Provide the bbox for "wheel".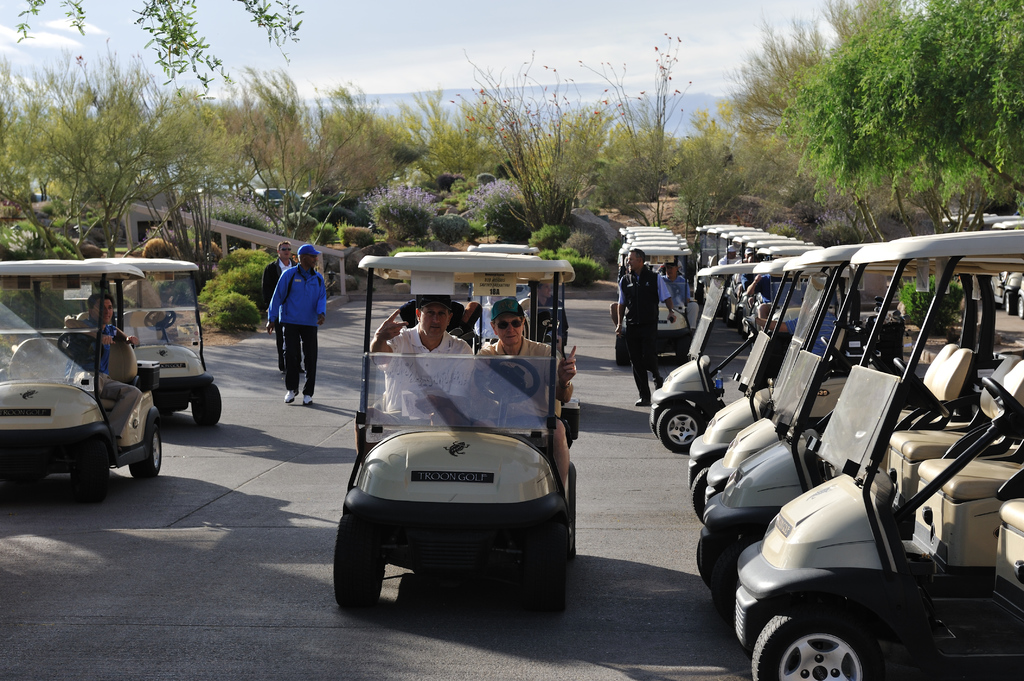
l=76, t=442, r=113, b=498.
